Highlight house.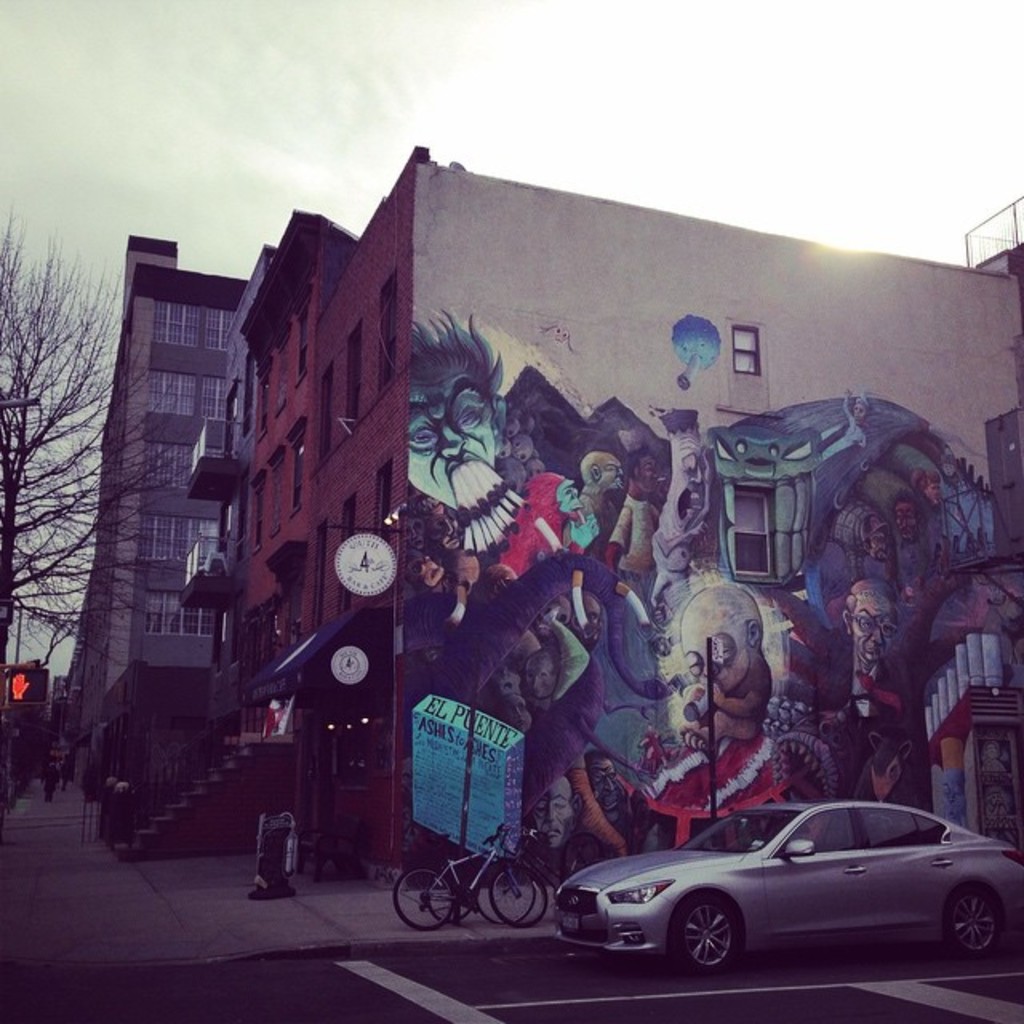
Highlighted region: <bbox>243, 142, 1018, 890</bbox>.
